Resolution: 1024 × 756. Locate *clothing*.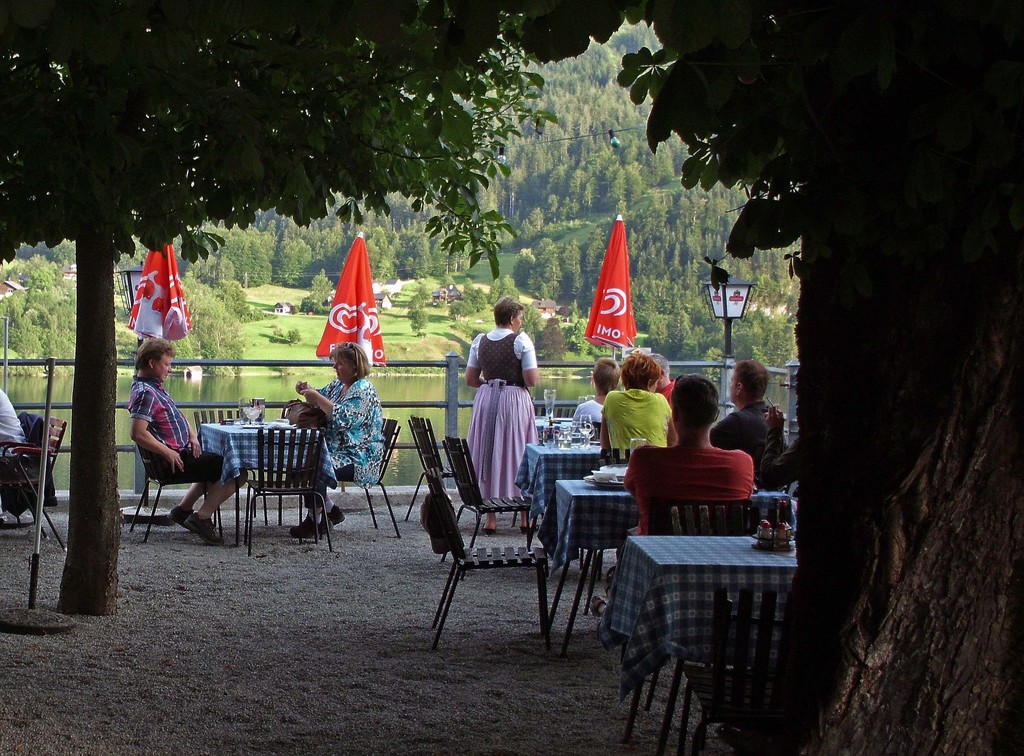
crop(0, 390, 22, 519).
